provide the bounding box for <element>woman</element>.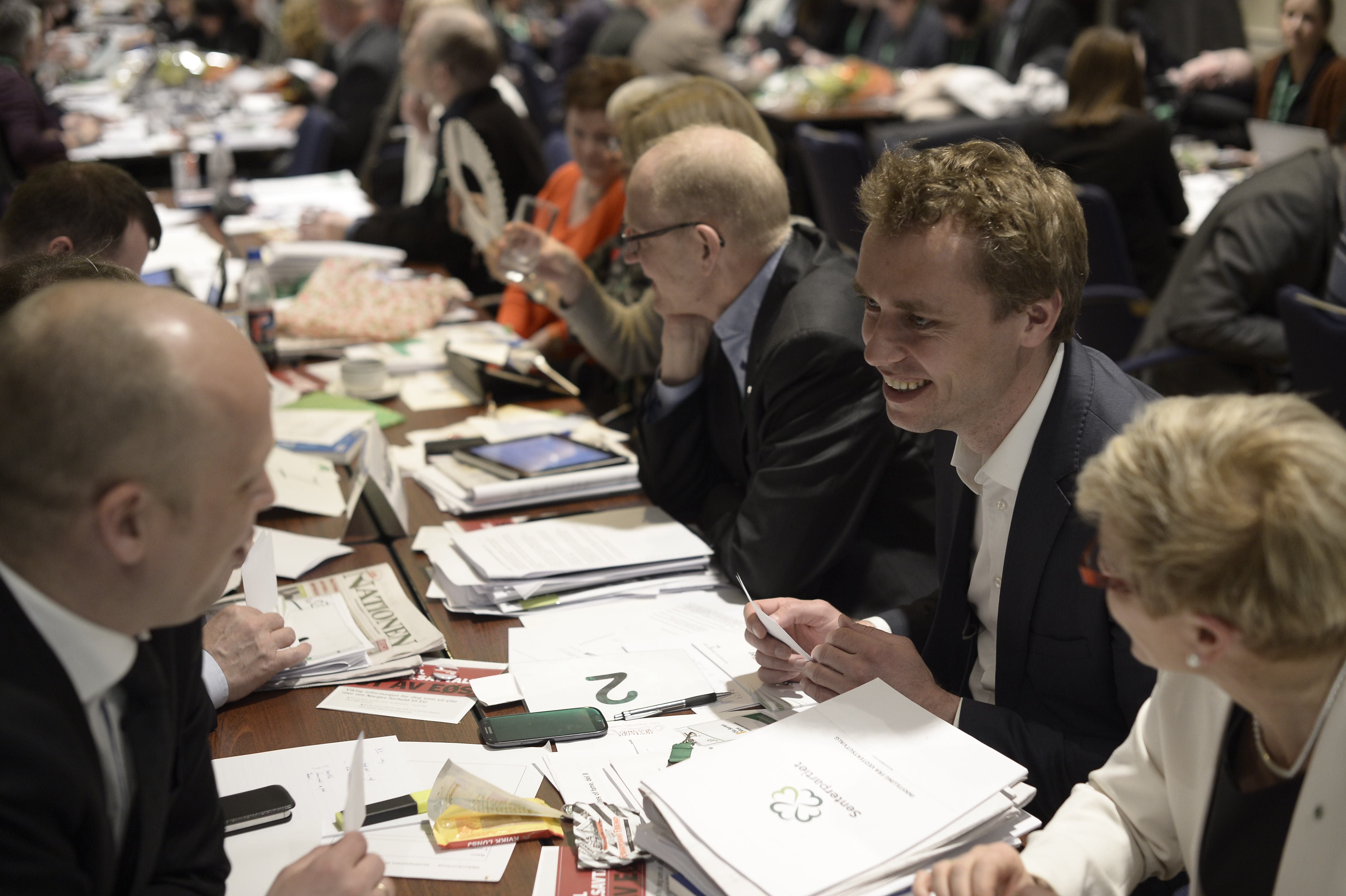
bbox(341, 0, 367, 42).
